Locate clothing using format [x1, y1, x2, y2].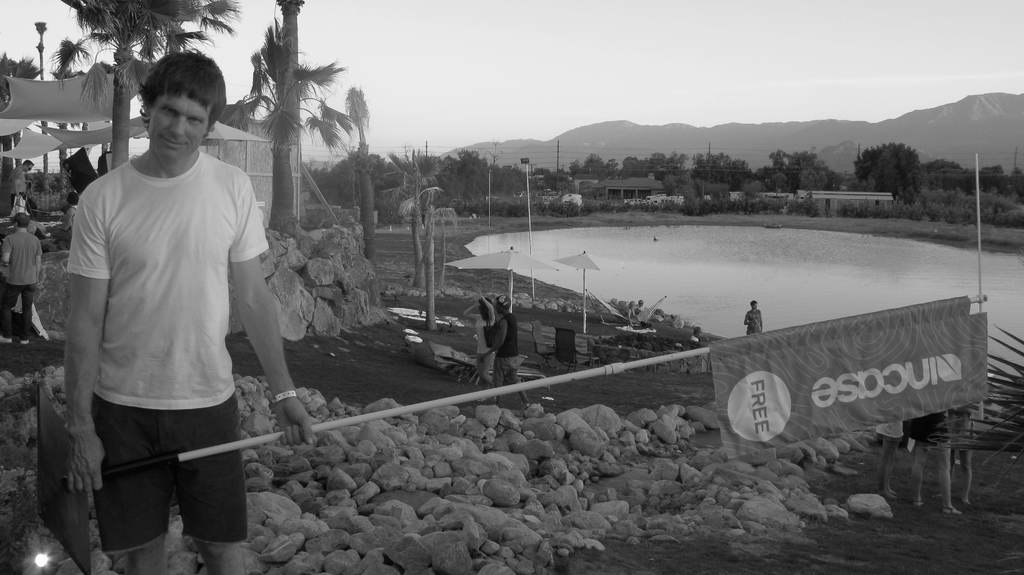
[61, 201, 76, 235].
